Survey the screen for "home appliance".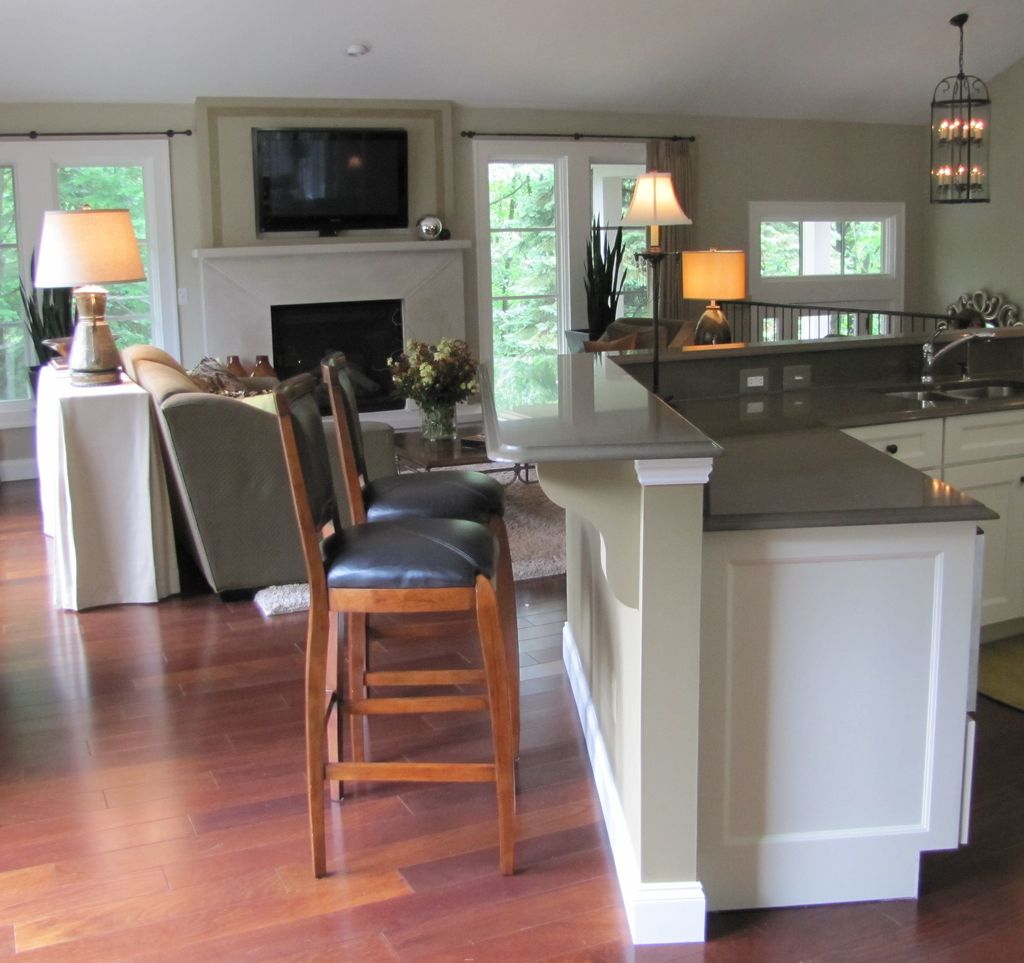
Survey found: x1=253 y1=126 x2=411 y2=234.
